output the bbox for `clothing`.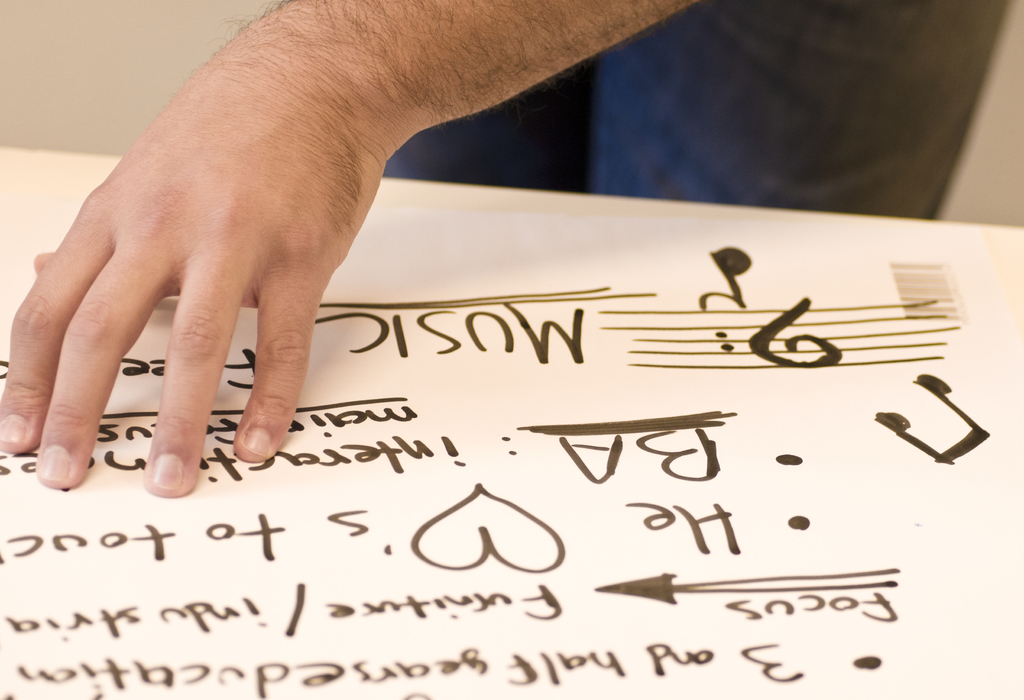
377:0:1018:218.
